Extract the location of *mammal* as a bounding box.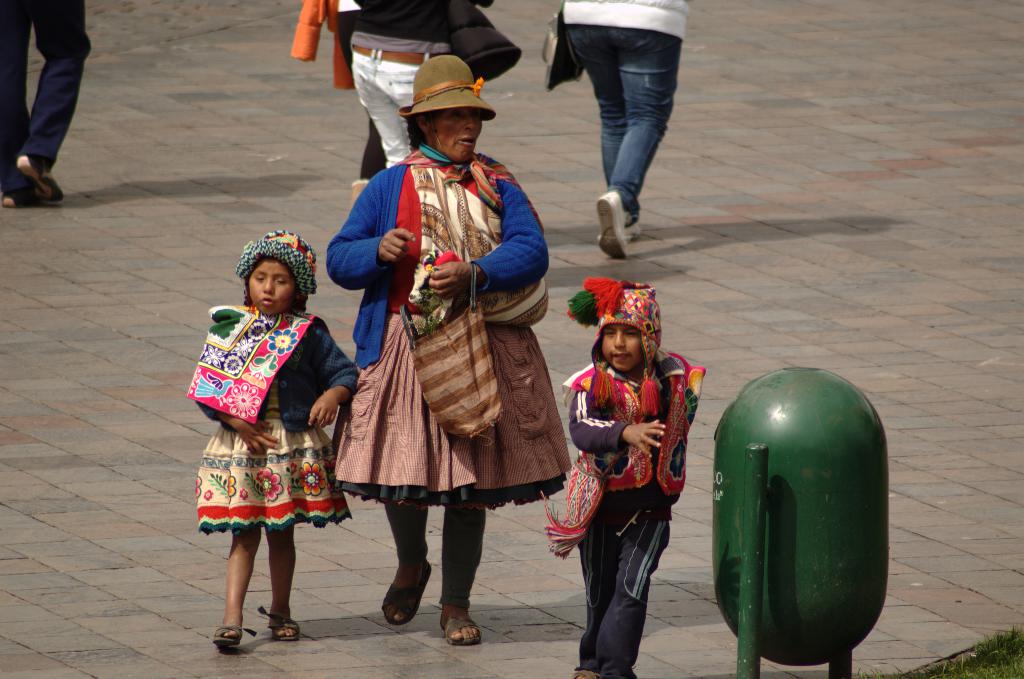
<bbox>327, 57, 570, 650</bbox>.
